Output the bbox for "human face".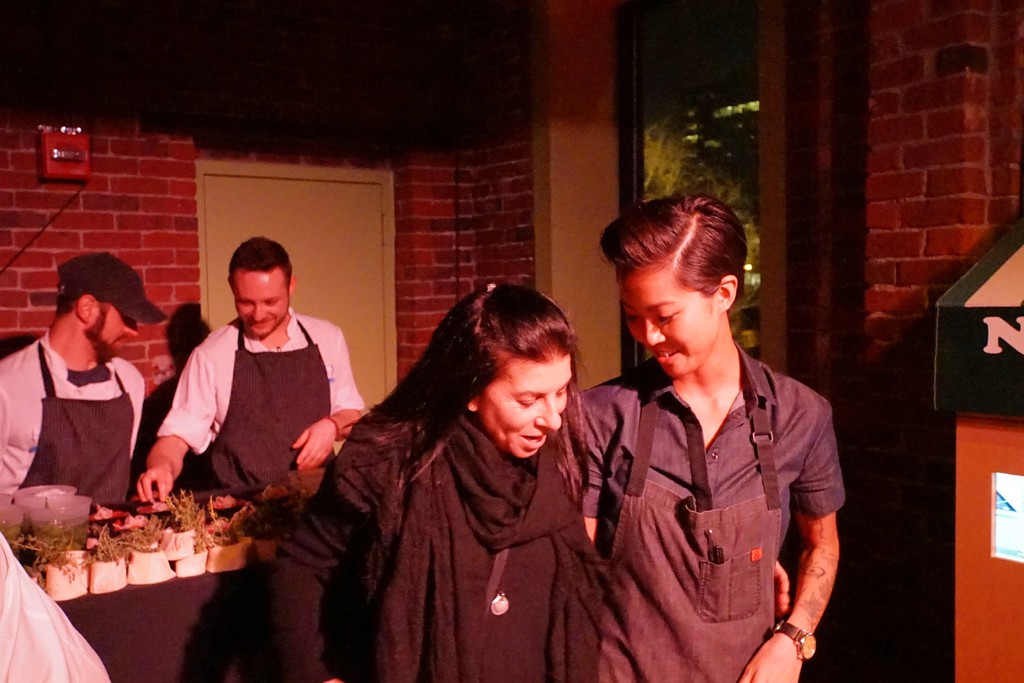
bbox(477, 353, 569, 466).
